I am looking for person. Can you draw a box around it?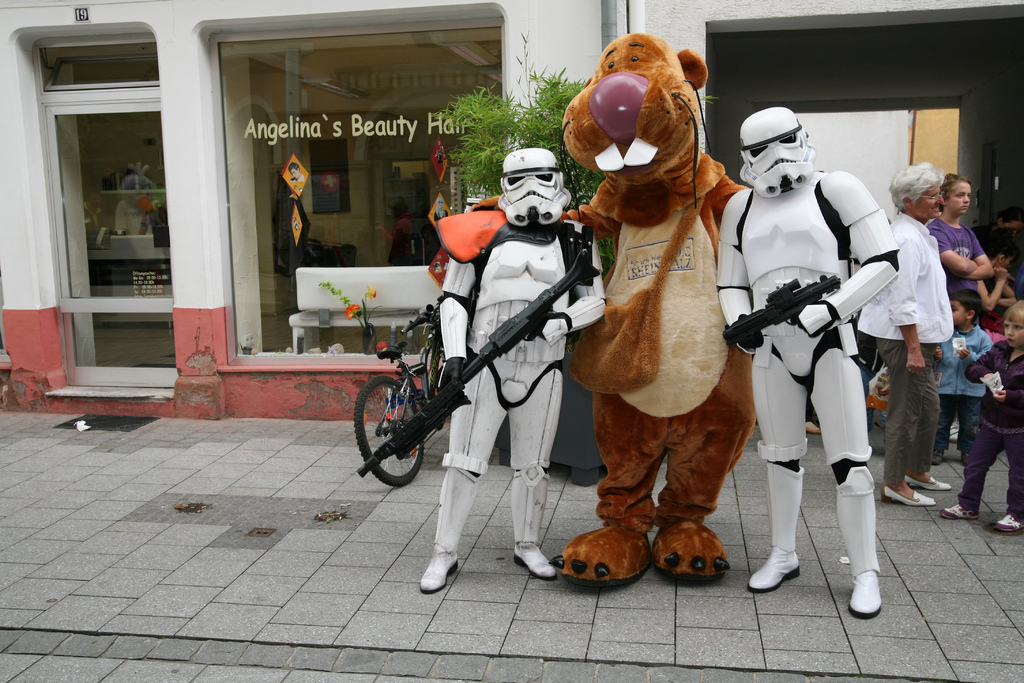
Sure, the bounding box is 941:299:1023:533.
